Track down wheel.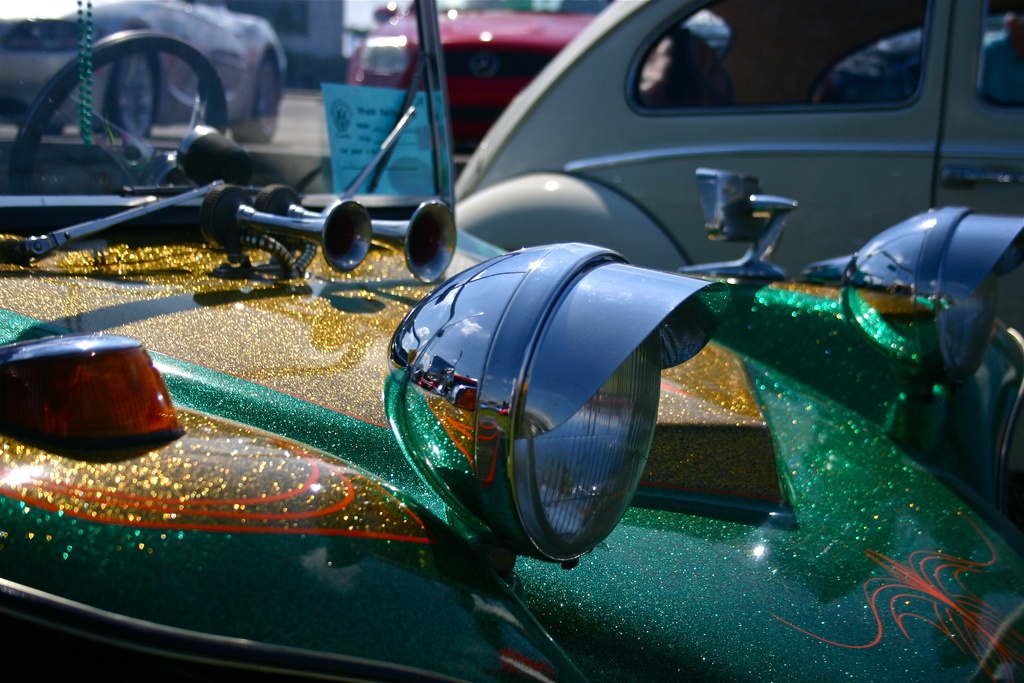
Tracked to bbox(230, 55, 280, 140).
